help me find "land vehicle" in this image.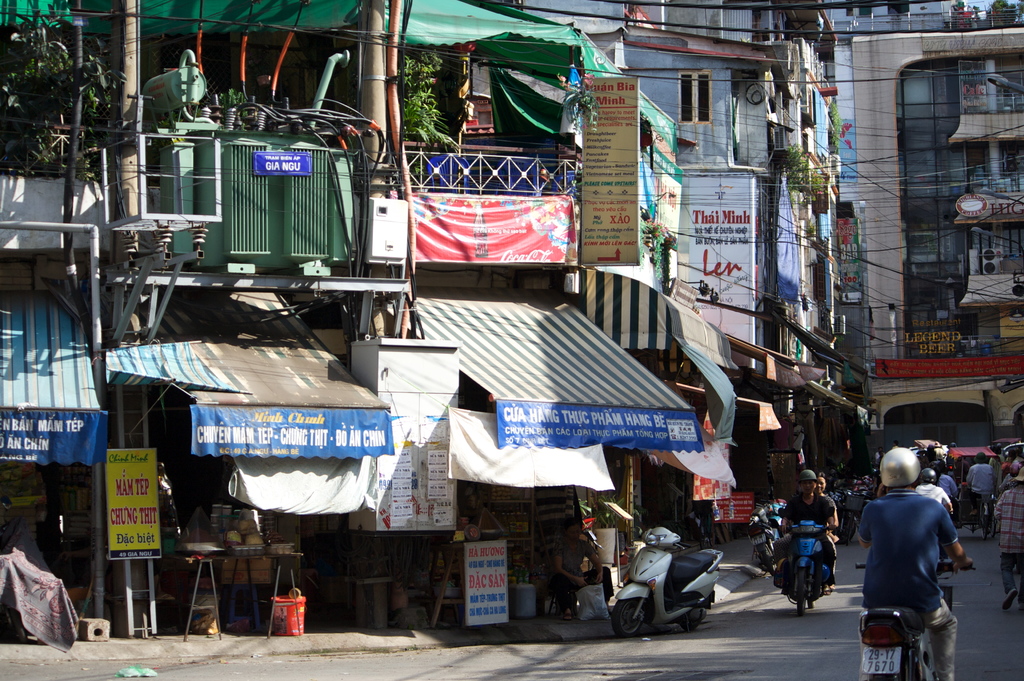
Found it: l=632, t=538, r=751, b=646.
